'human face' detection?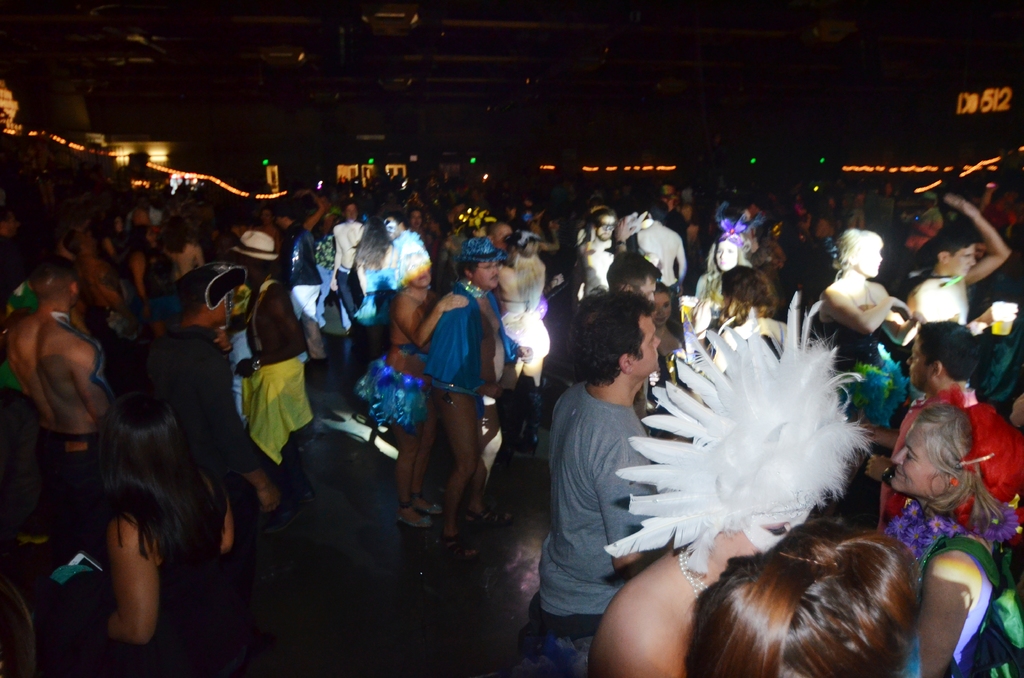
detection(713, 238, 738, 270)
